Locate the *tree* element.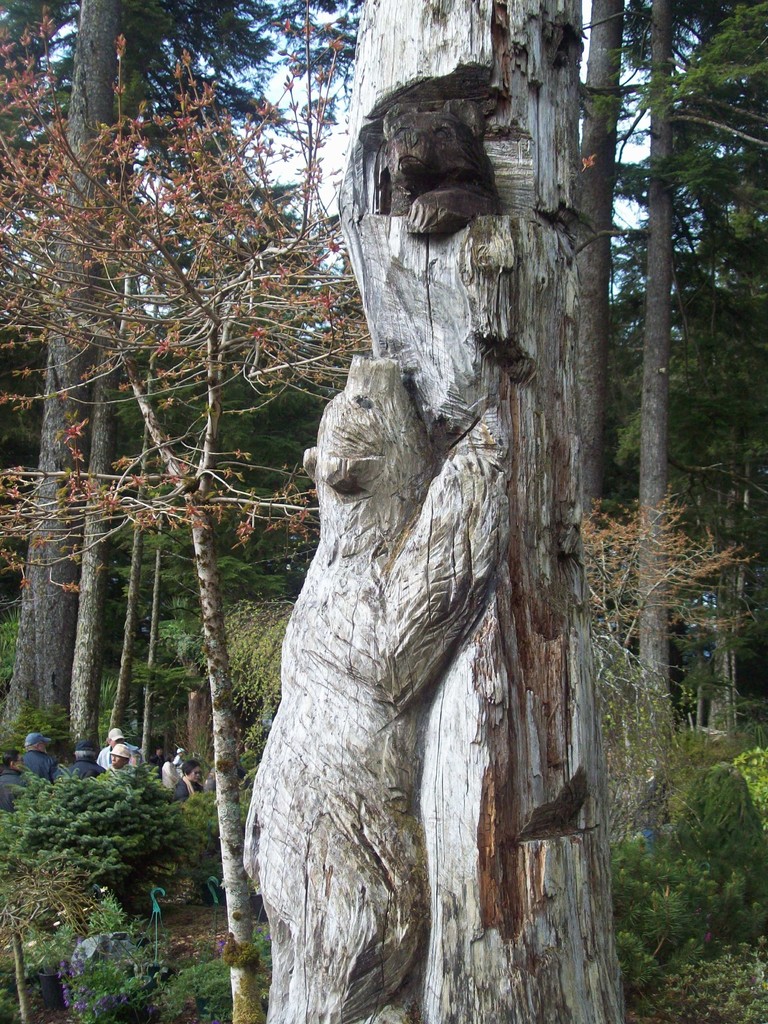
Element bbox: Rect(242, 0, 632, 1023).
